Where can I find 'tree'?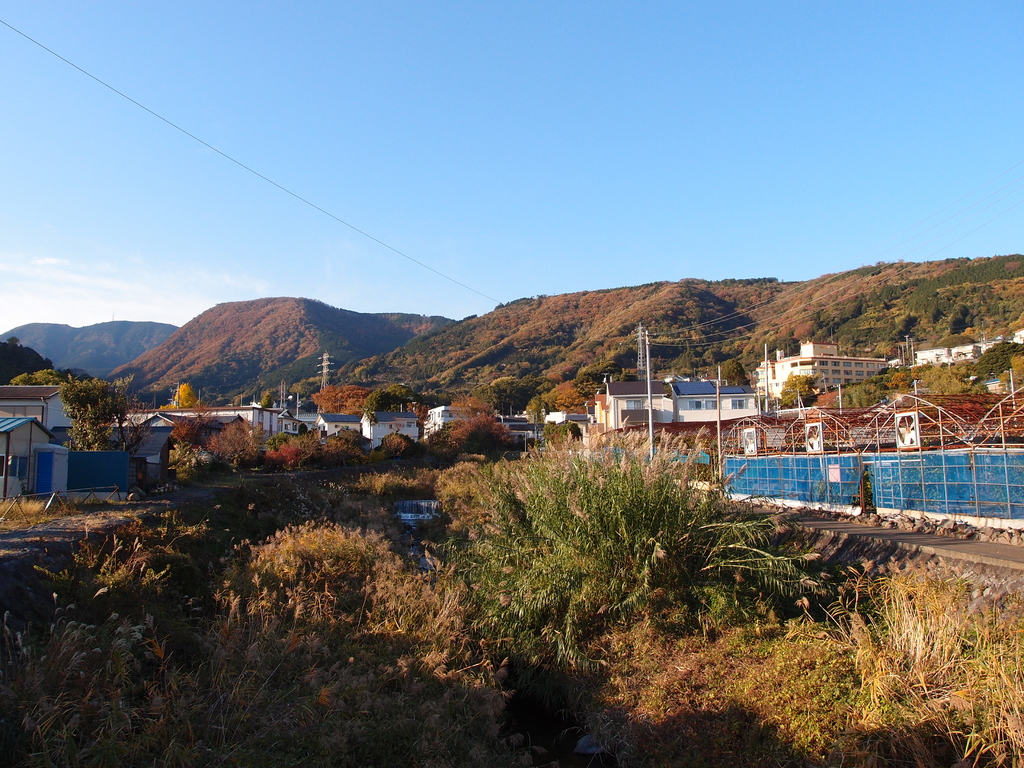
You can find it at [721, 361, 752, 385].
